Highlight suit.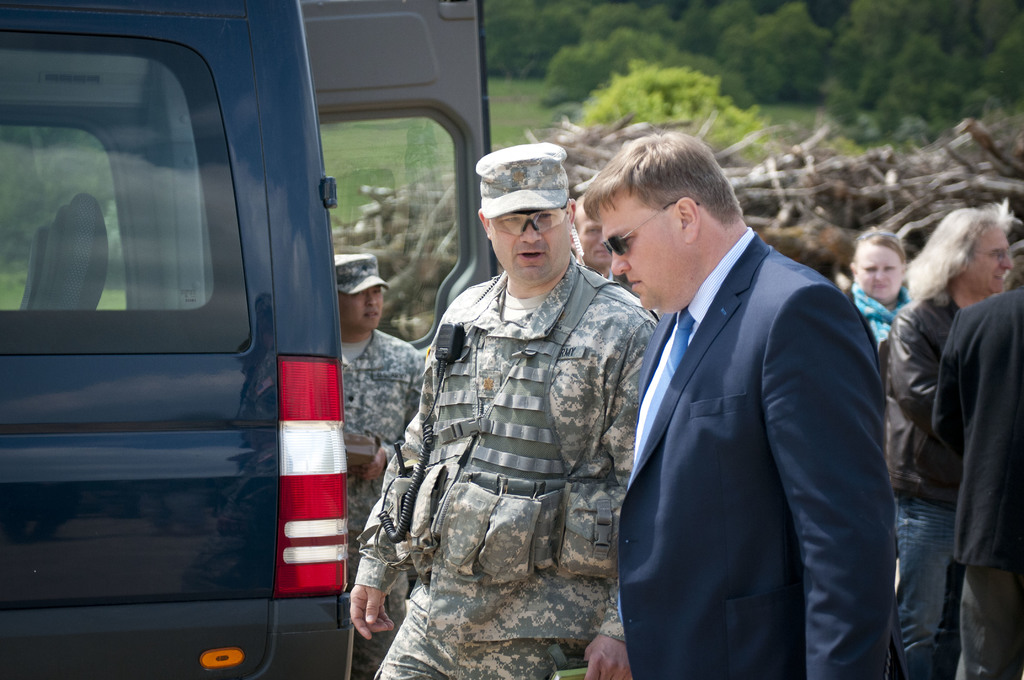
Highlighted region: x1=620, y1=231, x2=899, y2=679.
